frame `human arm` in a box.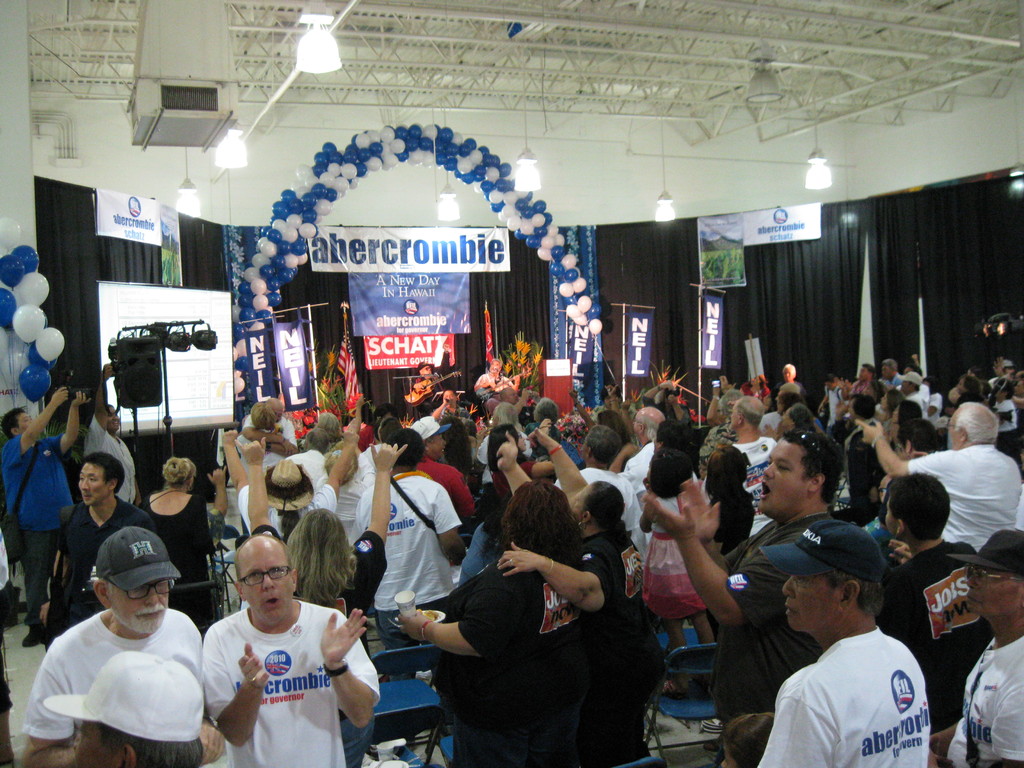
locate(636, 493, 789, 636).
